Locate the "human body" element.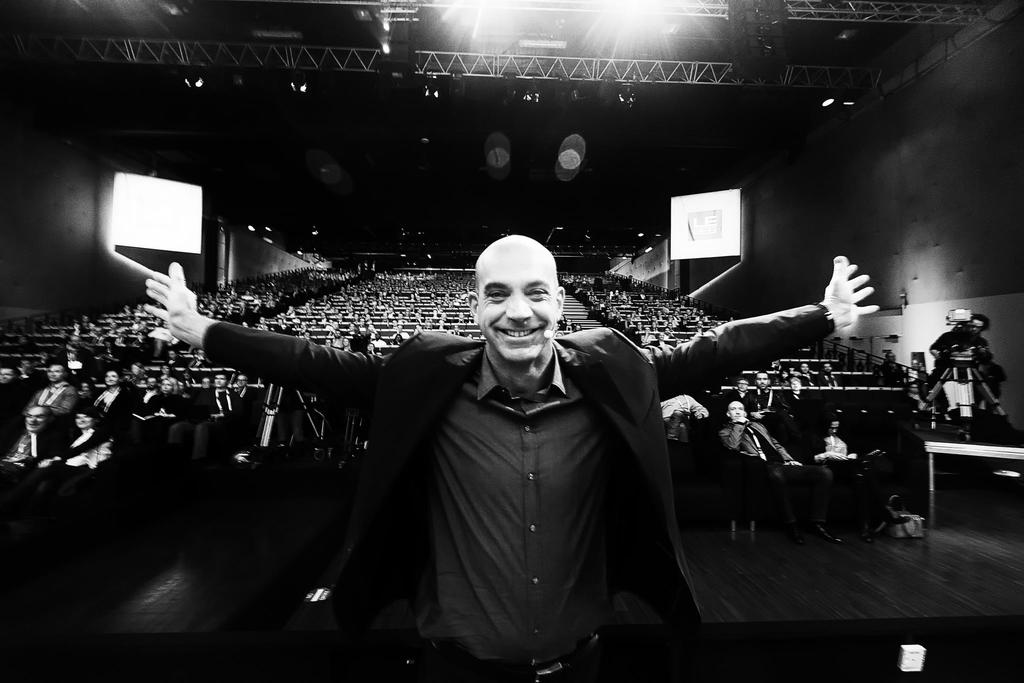
Element bbox: x1=976, y1=362, x2=1007, y2=415.
